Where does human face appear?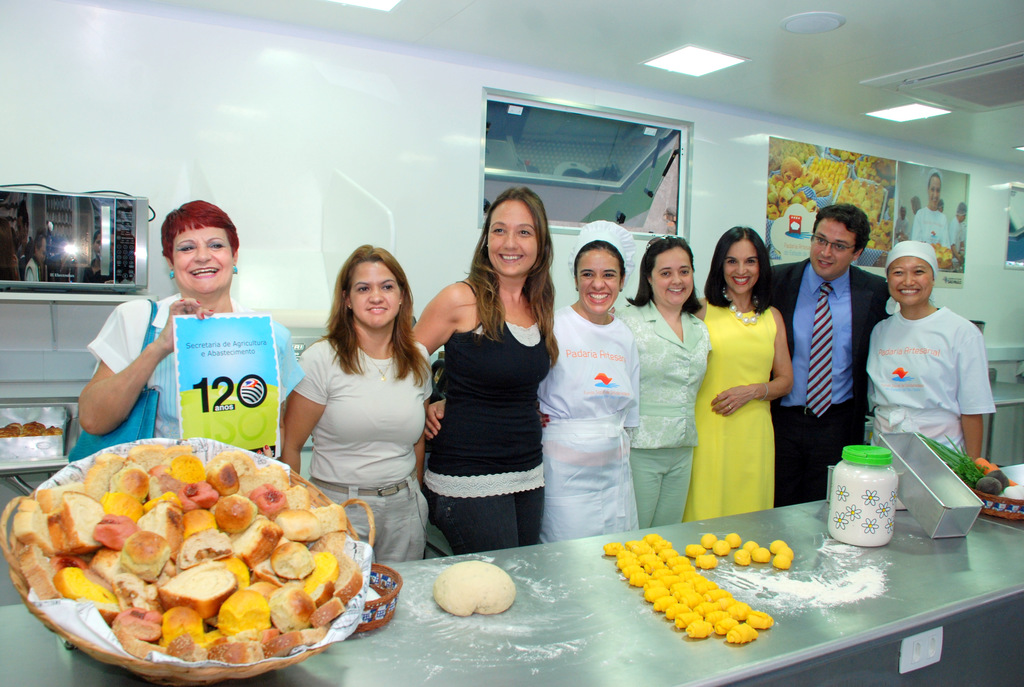
Appears at locate(651, 244, 706, 306).
